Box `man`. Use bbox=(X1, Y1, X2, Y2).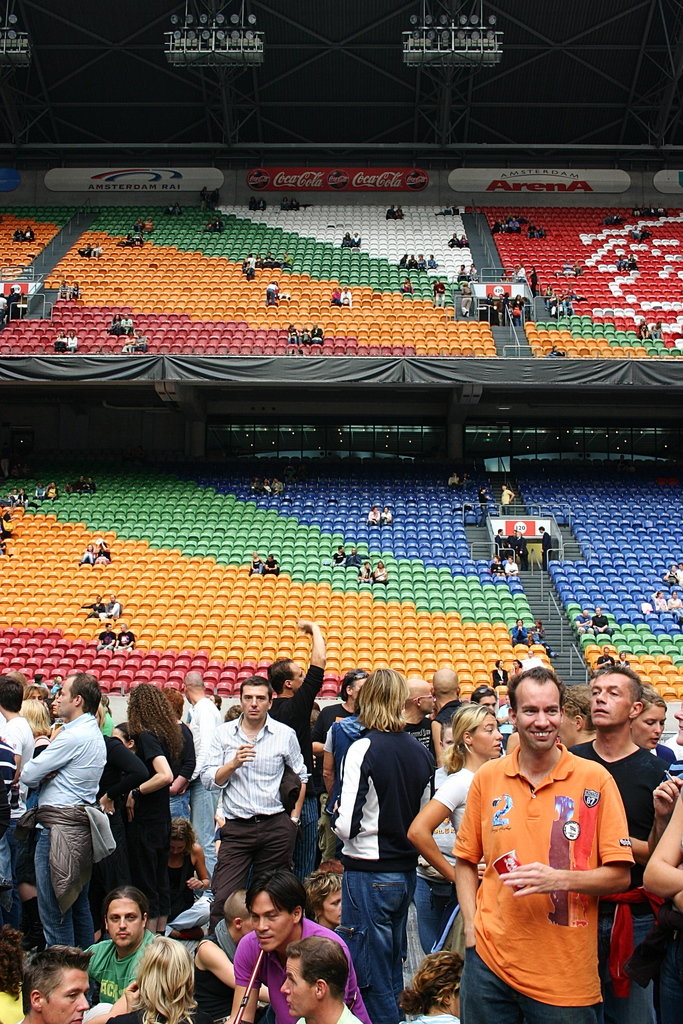
bbox=(93, 623, 119, 653).
